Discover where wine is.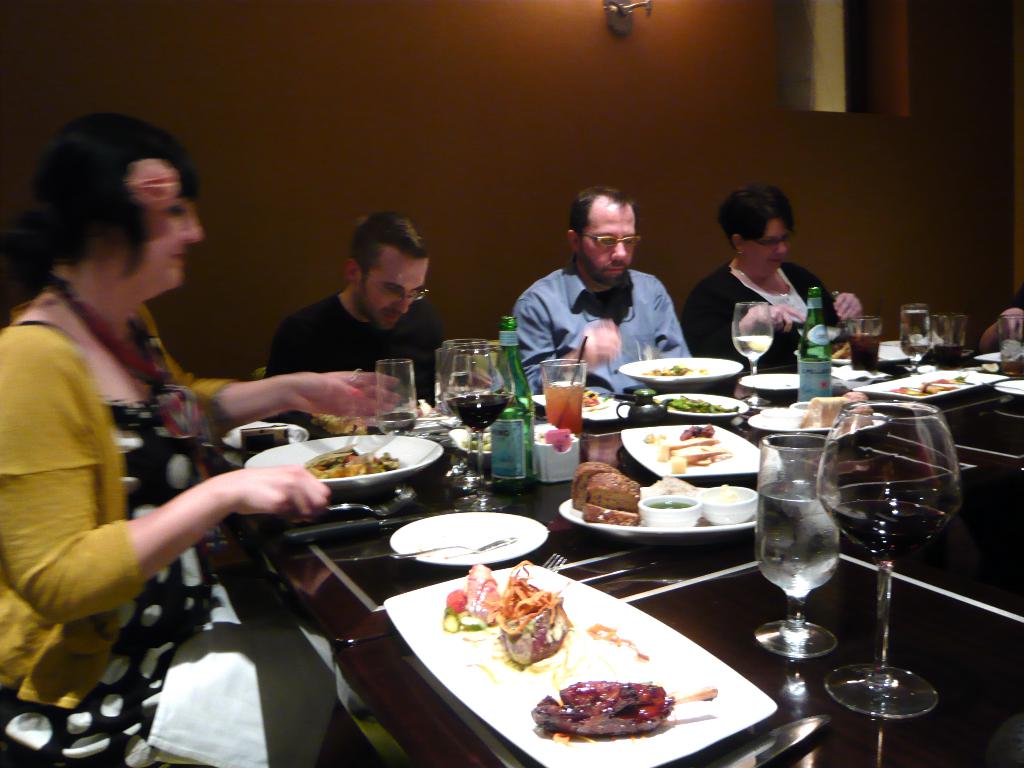
Discovered at rect(450, 388, 504, 431).
